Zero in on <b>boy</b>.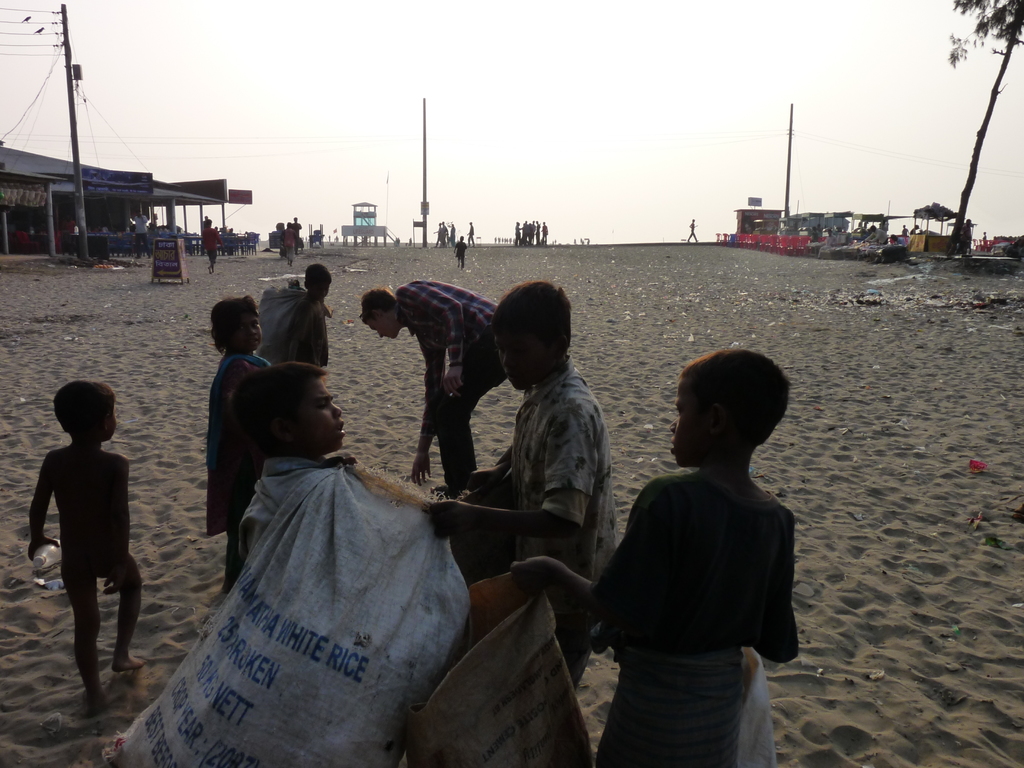
Zeroed in: bbox=(282, 265, 334, 366).
